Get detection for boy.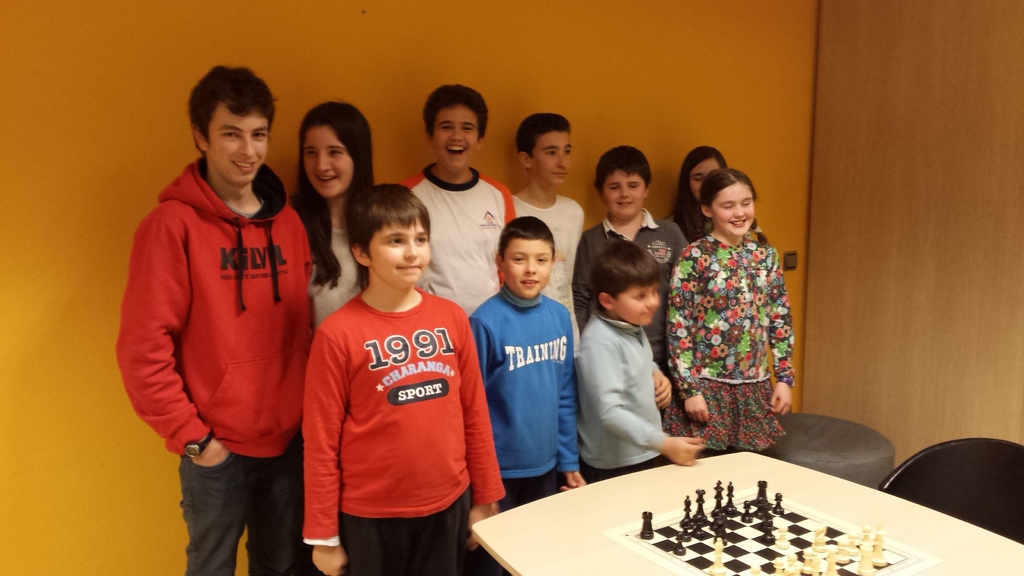
Detection: bbox(300, 184, 504, 575).
